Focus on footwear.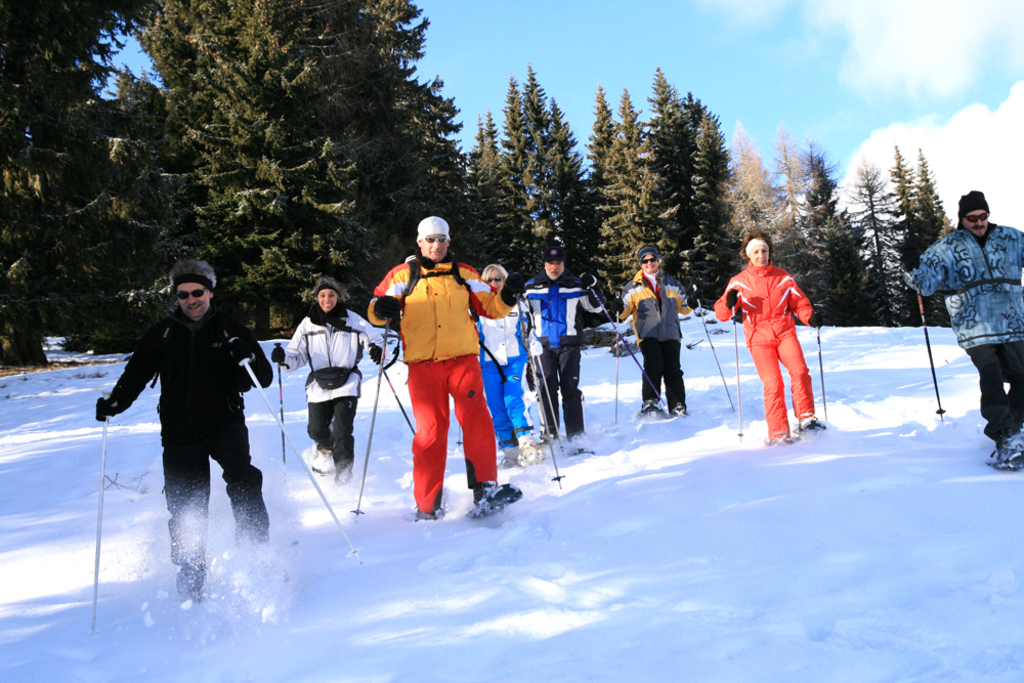
Focused at [768,437,785,447].
